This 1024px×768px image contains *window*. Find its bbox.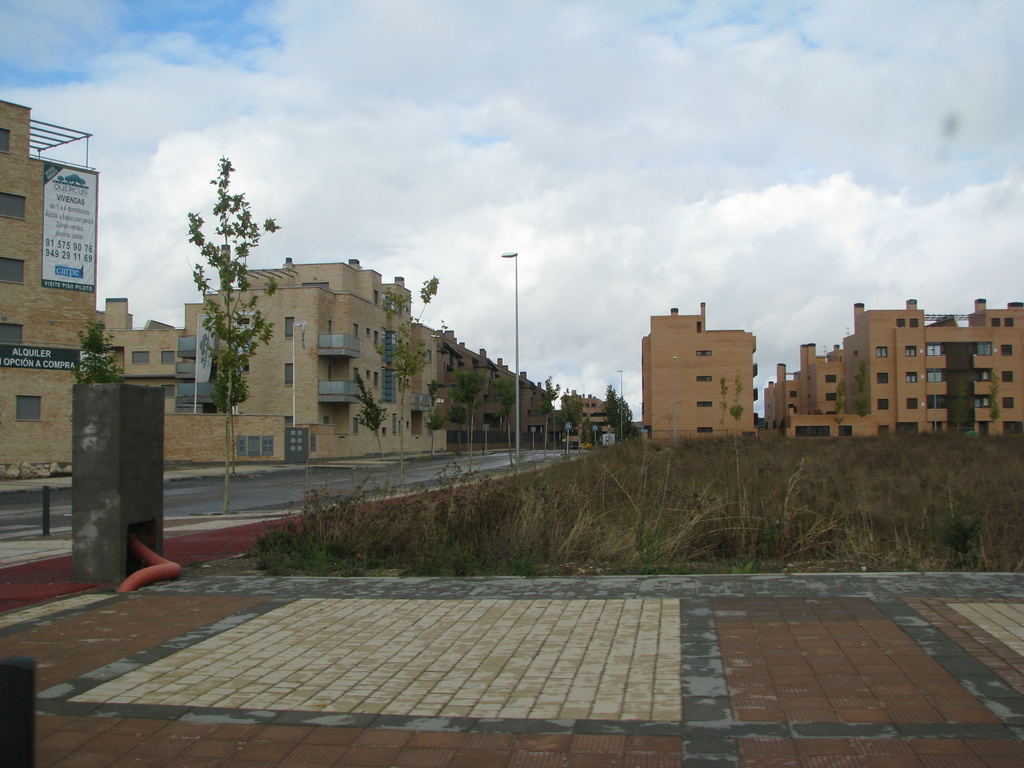
box(991, 319, 1000, 329).
